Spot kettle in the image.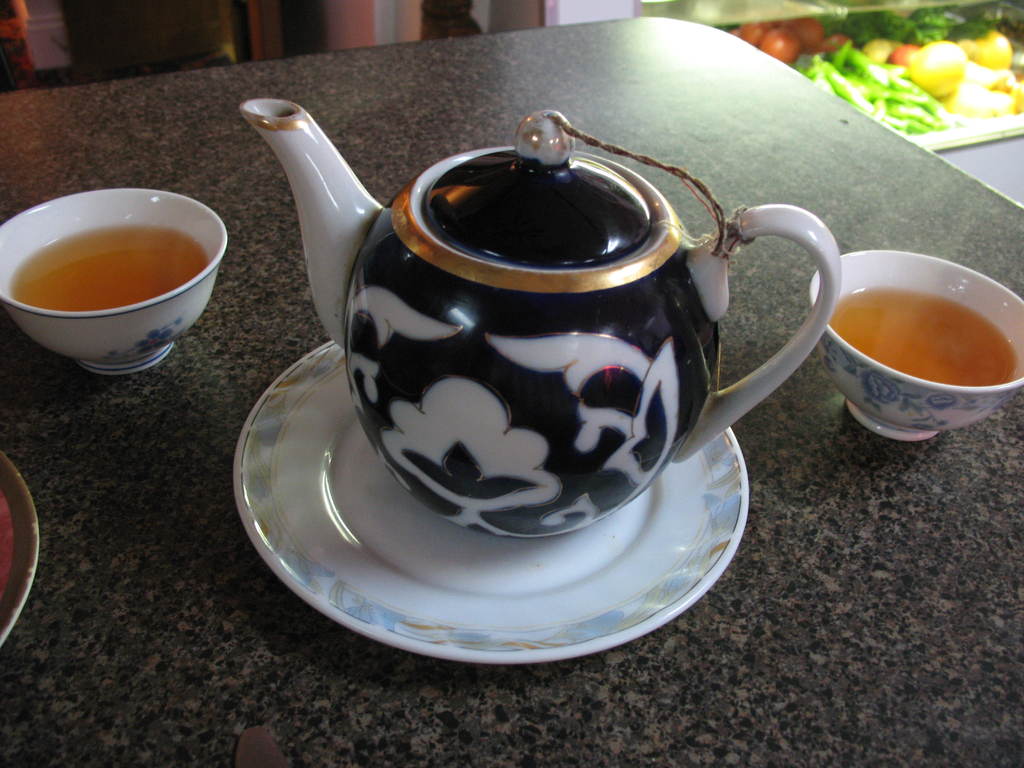
kettle found at detection(243, 97, 847, 541).
